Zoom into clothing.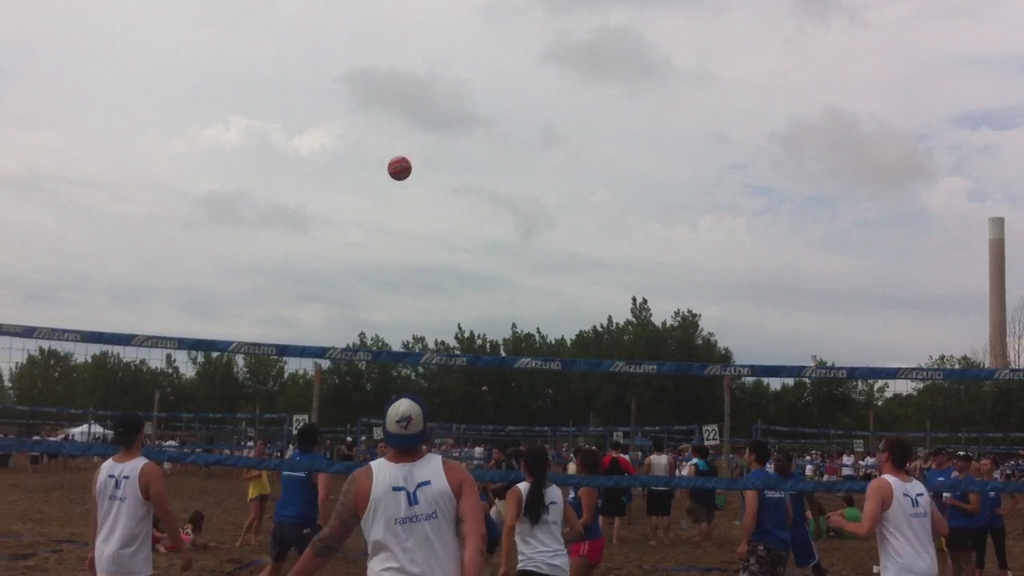
Zoom target: select_region(646, 454, 677, 517).
